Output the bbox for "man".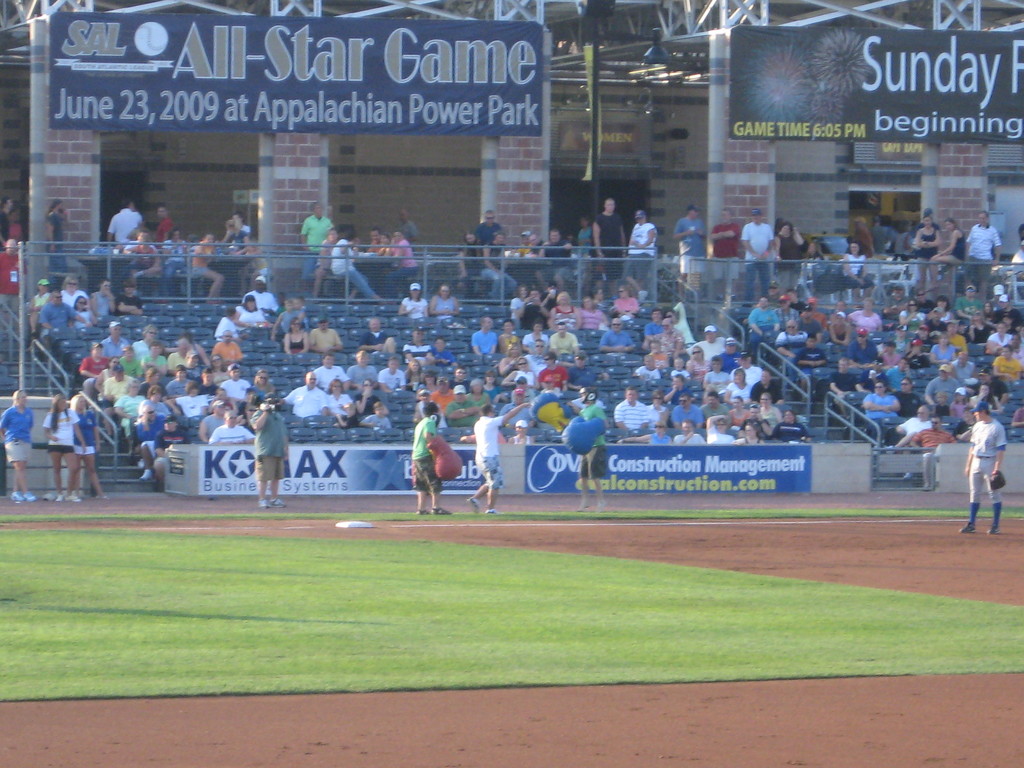
(567,350,589,387).
